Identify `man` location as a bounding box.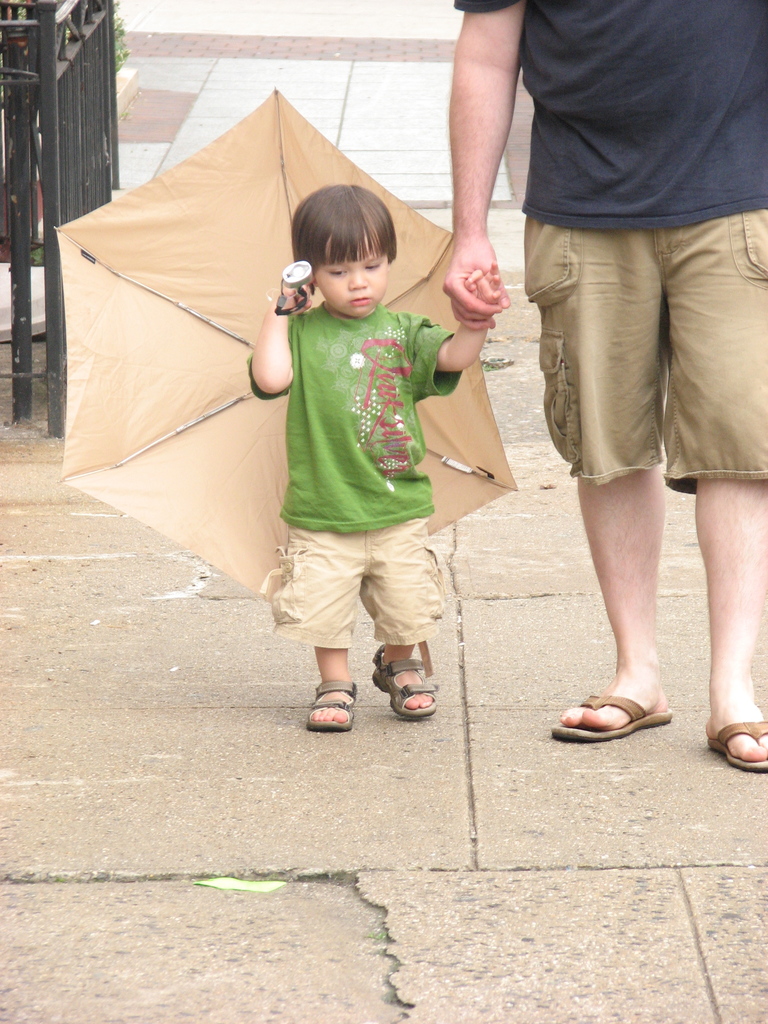
[446,1,767,769].
